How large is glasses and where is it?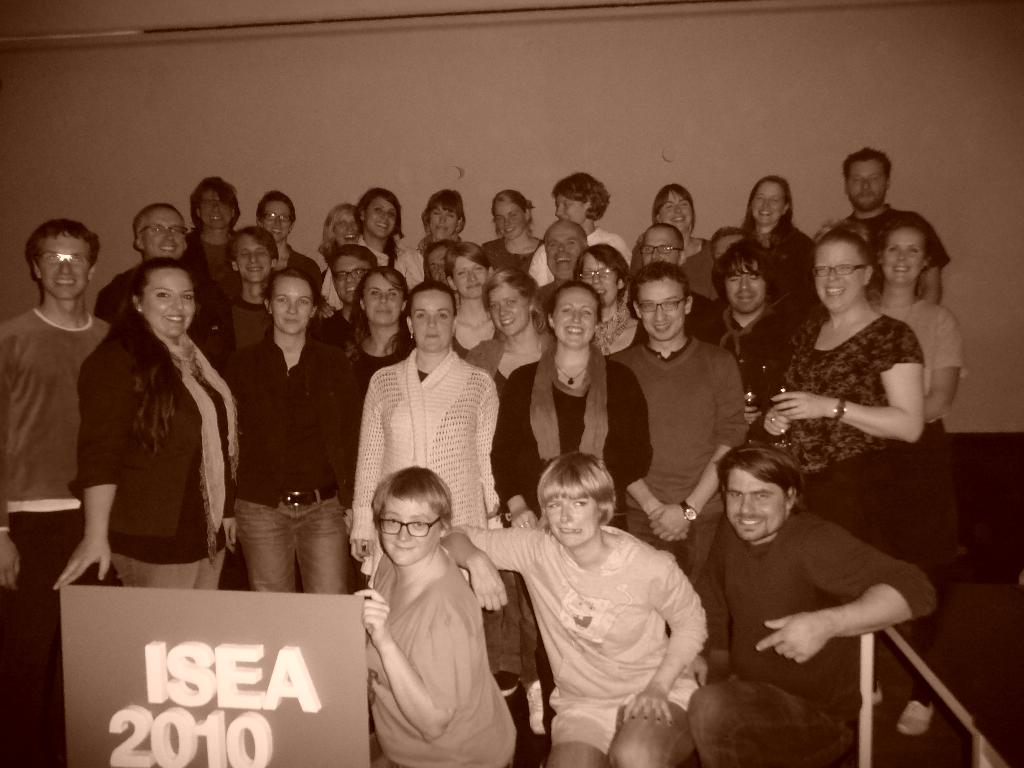
Bounding box: Rect(333, 268, 367, 281).
